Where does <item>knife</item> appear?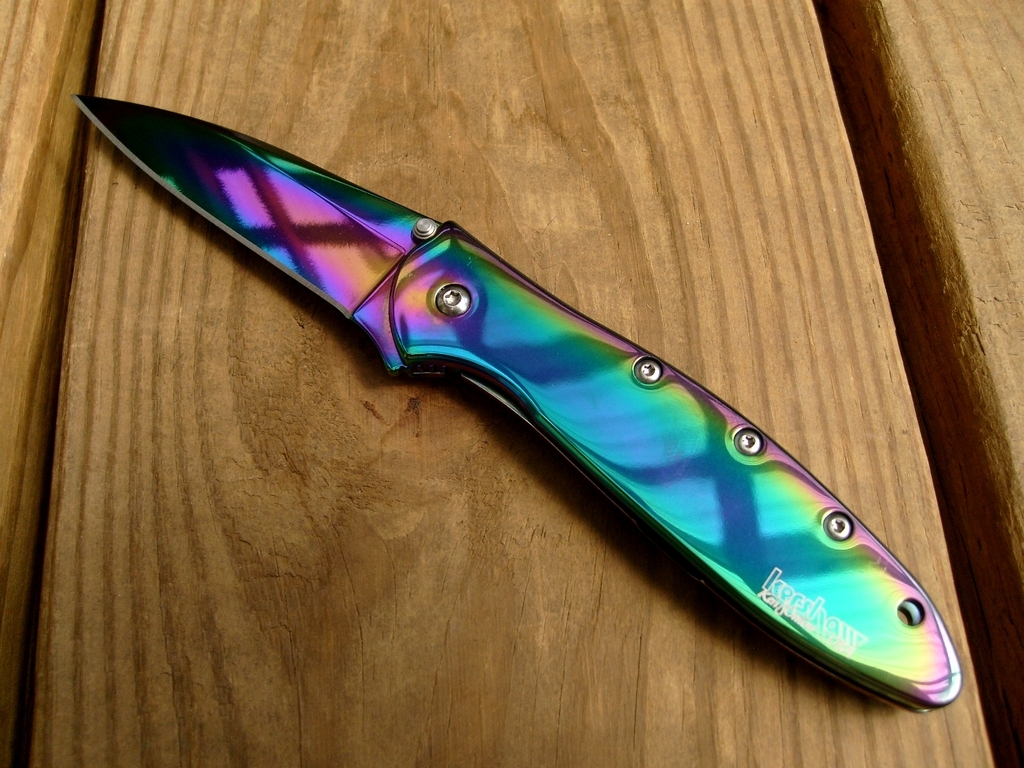
Appears at {"left": 73, "top": 91, "right": 964, "bottom": 717}.
